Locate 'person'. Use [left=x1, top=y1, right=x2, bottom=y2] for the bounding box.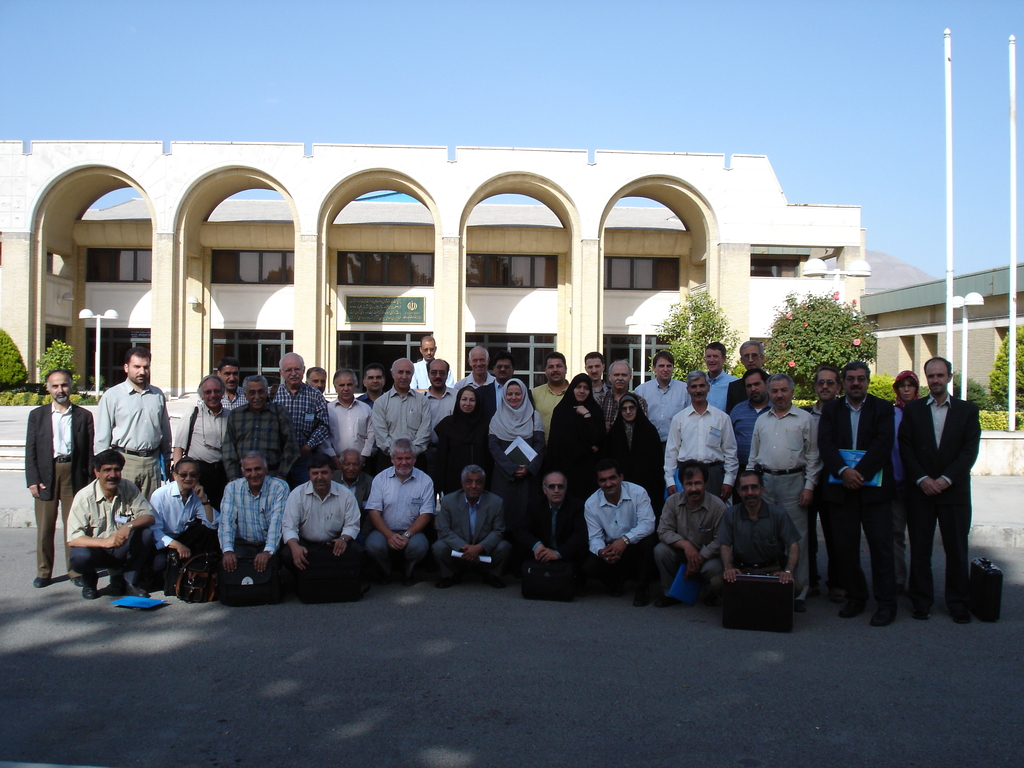
[left=719, top=463, right=800, bottom=591].
